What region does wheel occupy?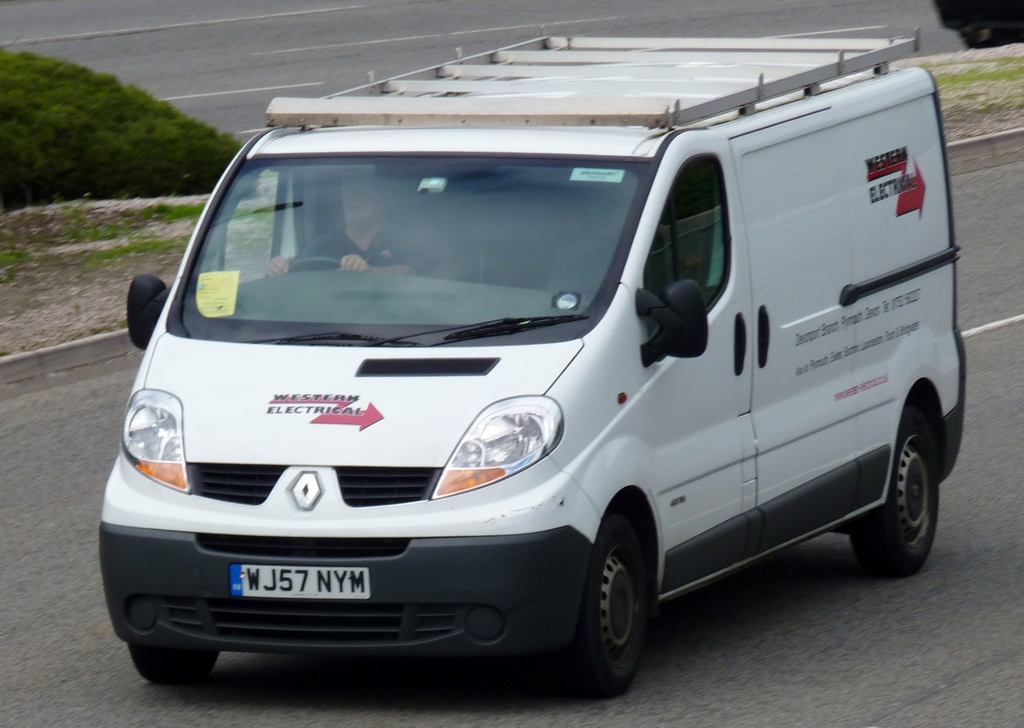
{"x1": 131, "y1": 647, "x2": 219, "y2": 687}.
